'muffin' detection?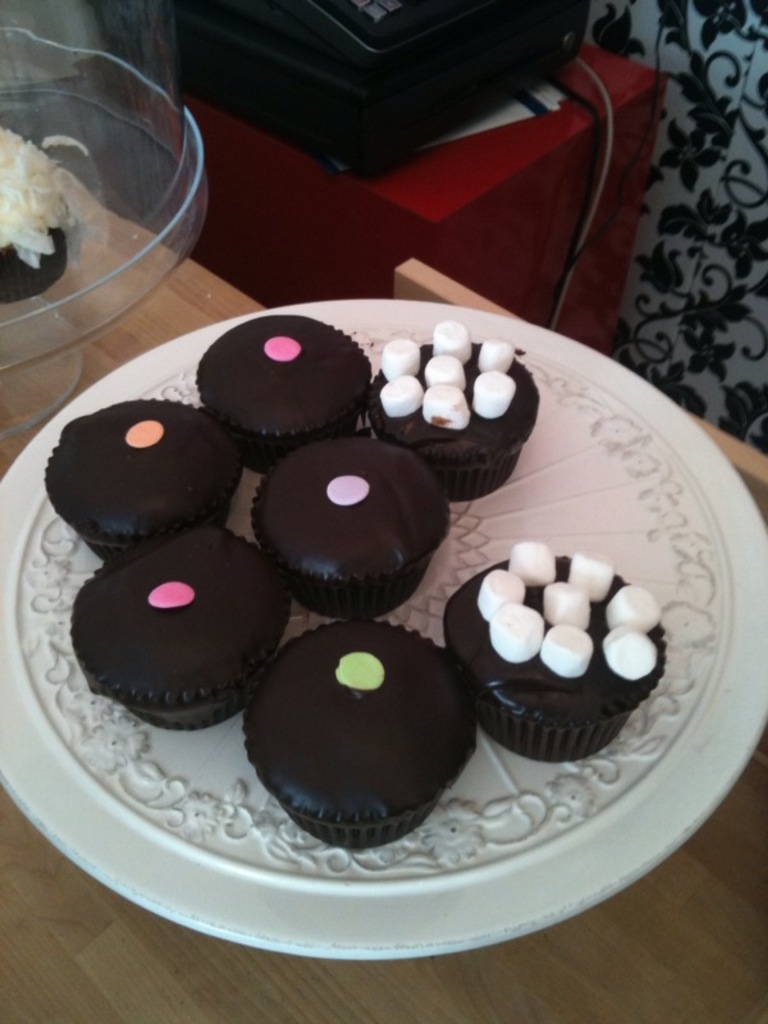
select_region(238, 607, 475, 854)
